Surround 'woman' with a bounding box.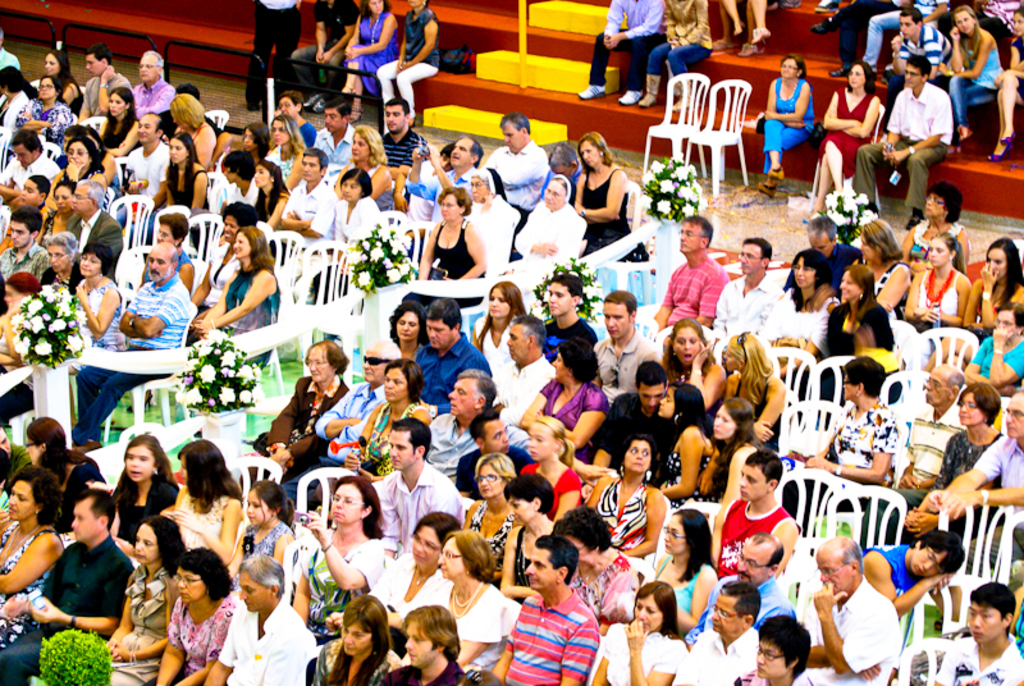
bbox=(252, 159, 301, 219).
